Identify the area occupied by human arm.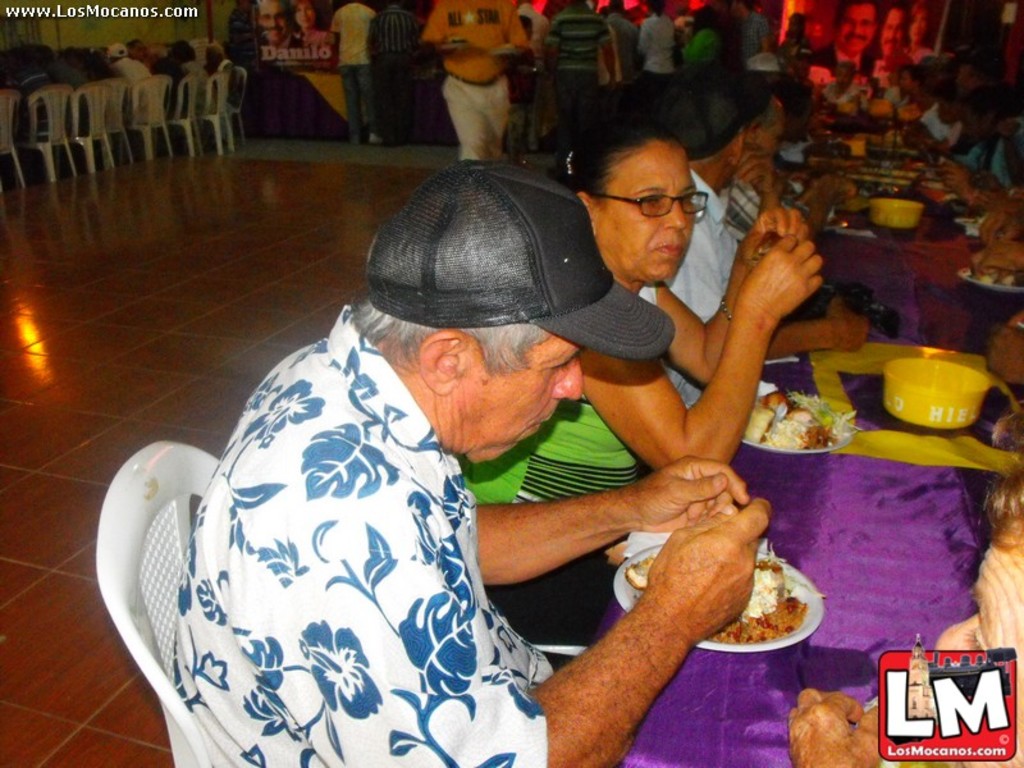
Area: <region>924, 105, 982, 164</region>.
